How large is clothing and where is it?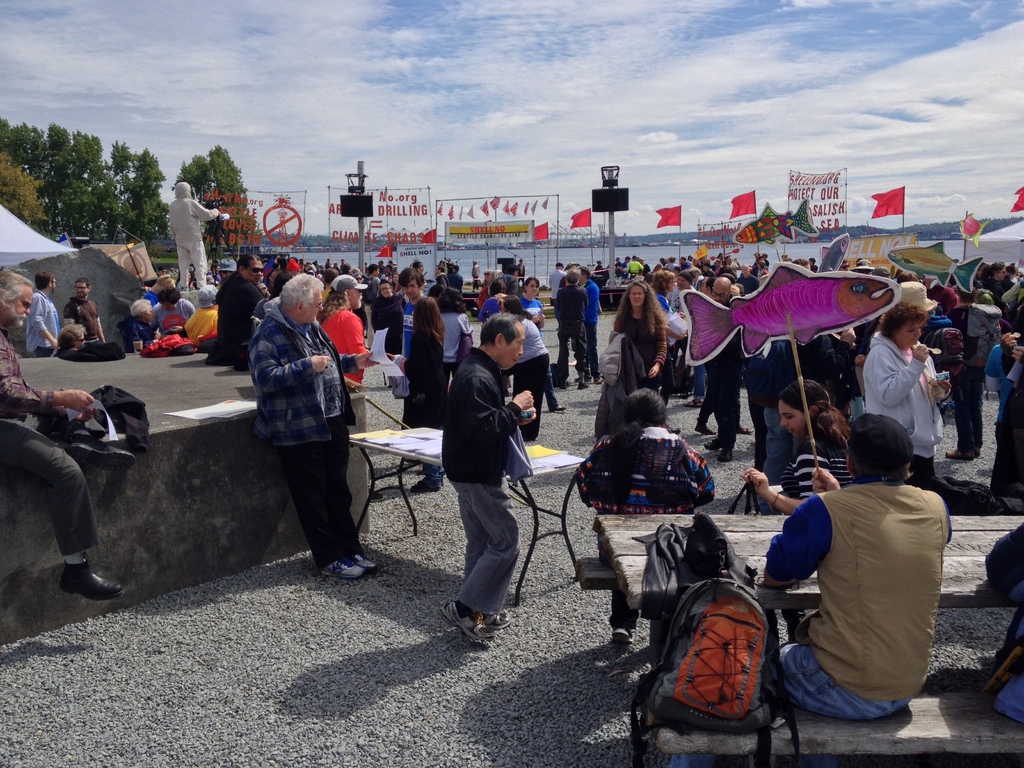
Bounding box: (312, 305, 371, 500).
